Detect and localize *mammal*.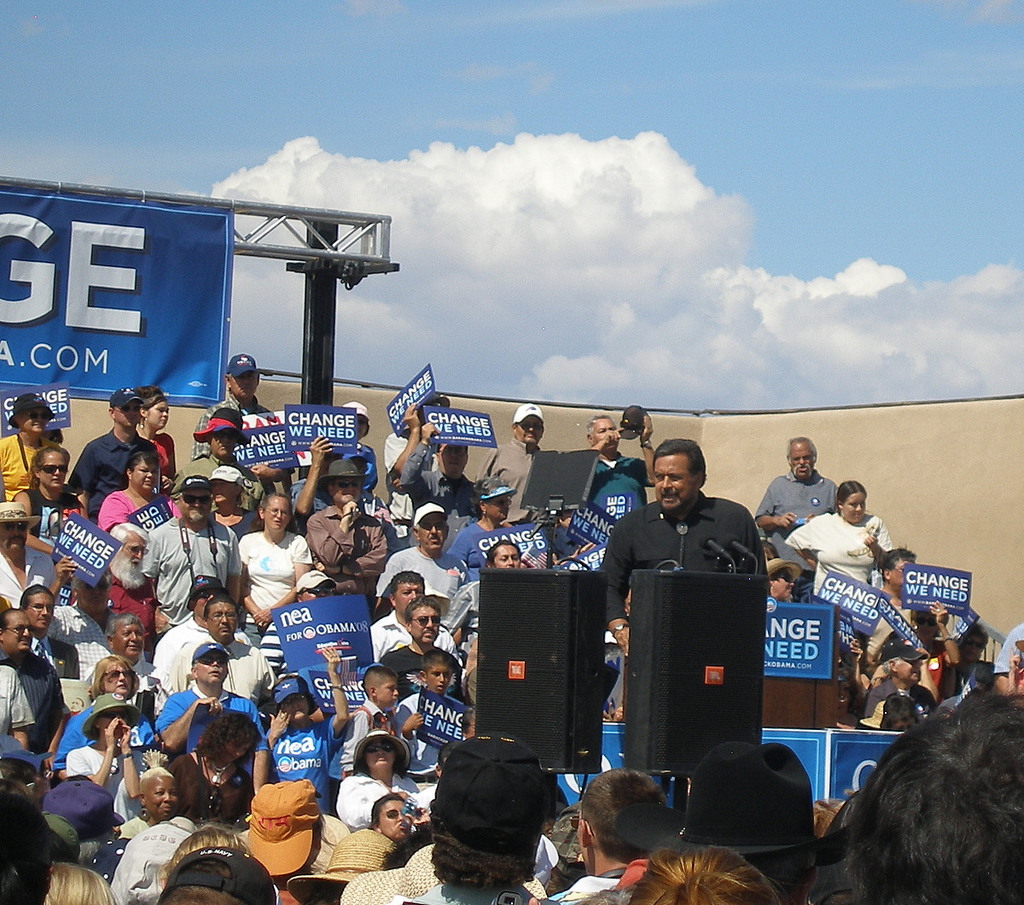
Localized at select_region(835, 796, 847, 816).
